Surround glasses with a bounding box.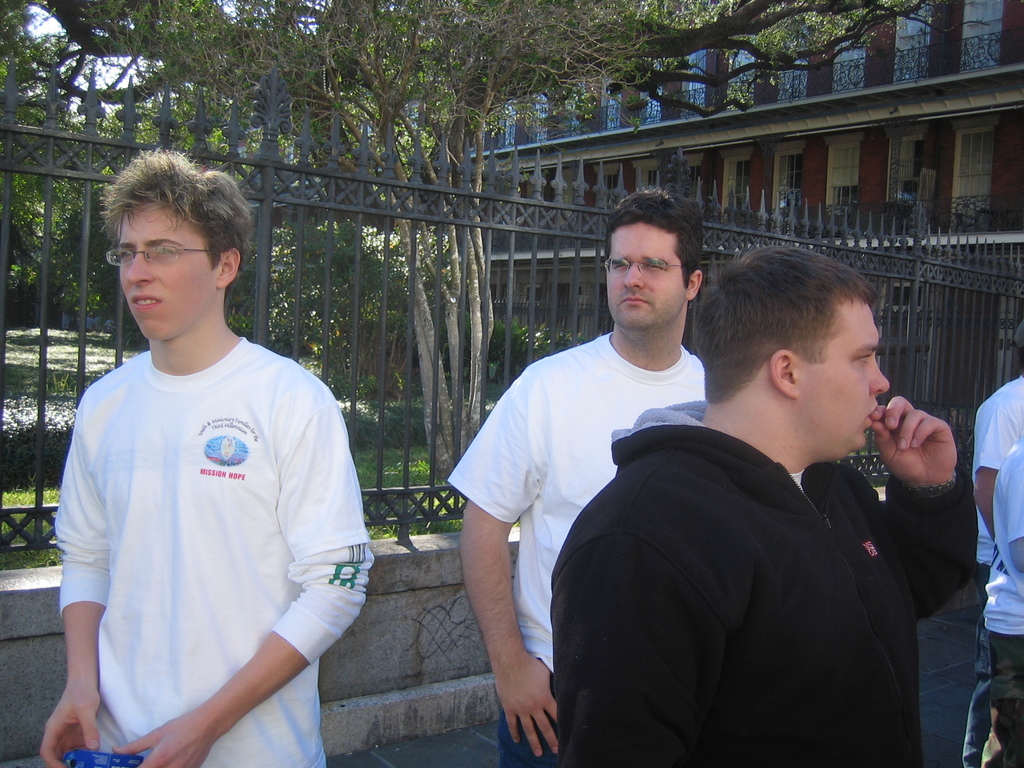
(left=598, top=255, right=693, bottom=278).
